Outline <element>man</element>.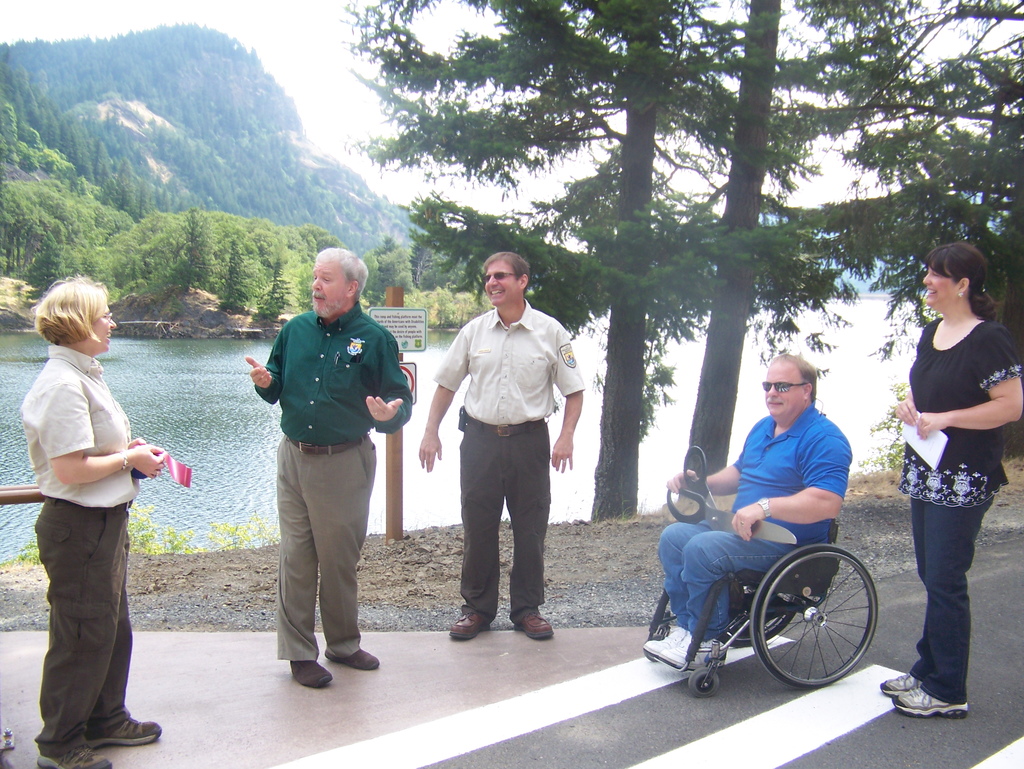
Outline: 236,227,396,710.
